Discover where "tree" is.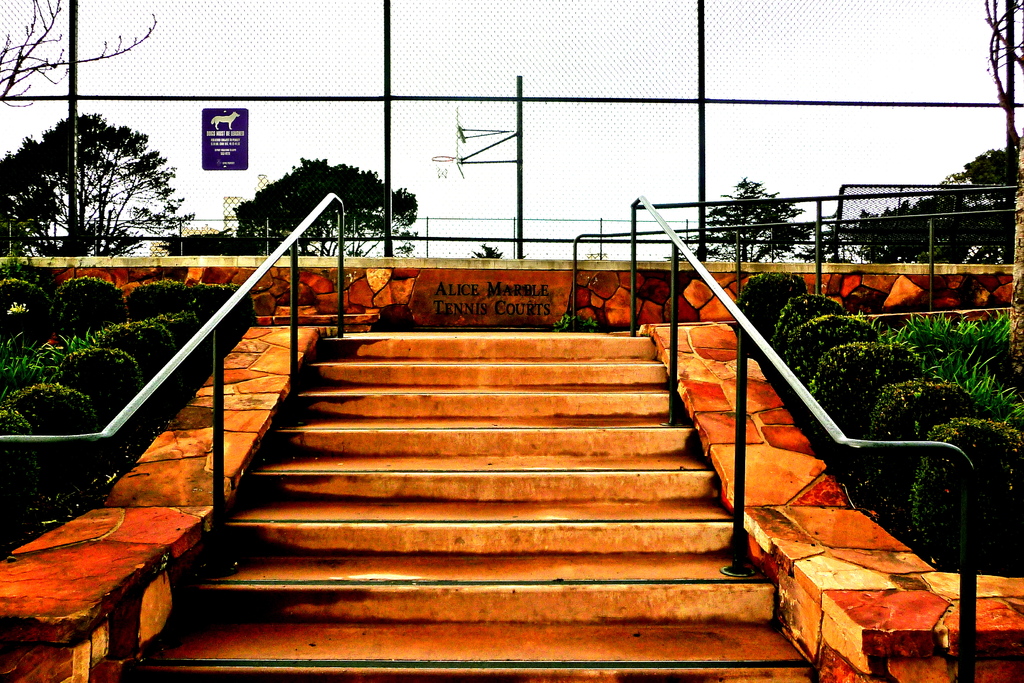
Discovered at x1=0 y1=0 x2=155 y2=97.
